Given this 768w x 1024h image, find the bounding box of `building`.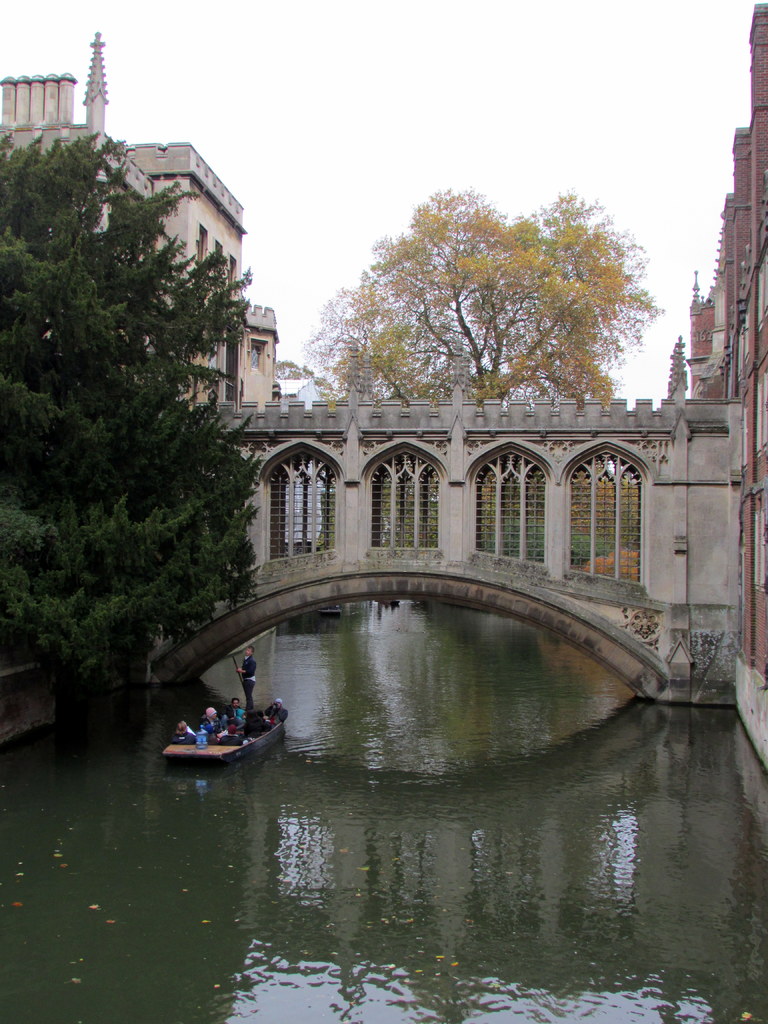
691,10,764,764.
